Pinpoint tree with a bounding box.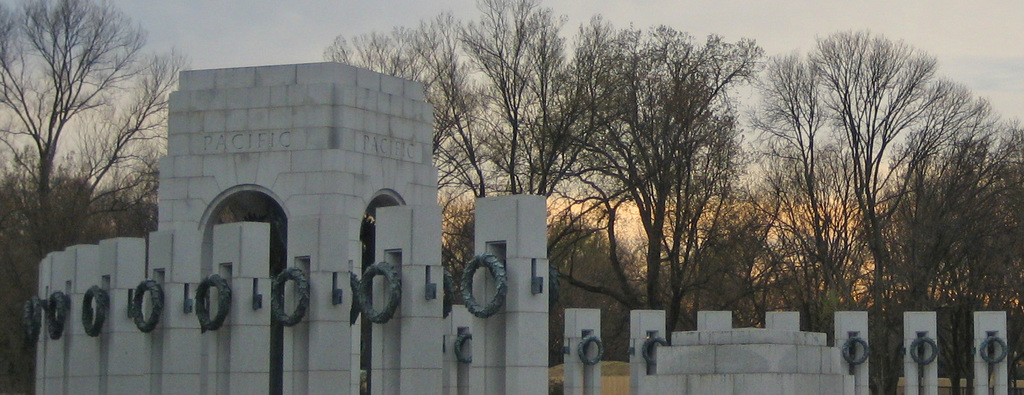
15/4/157/283.
